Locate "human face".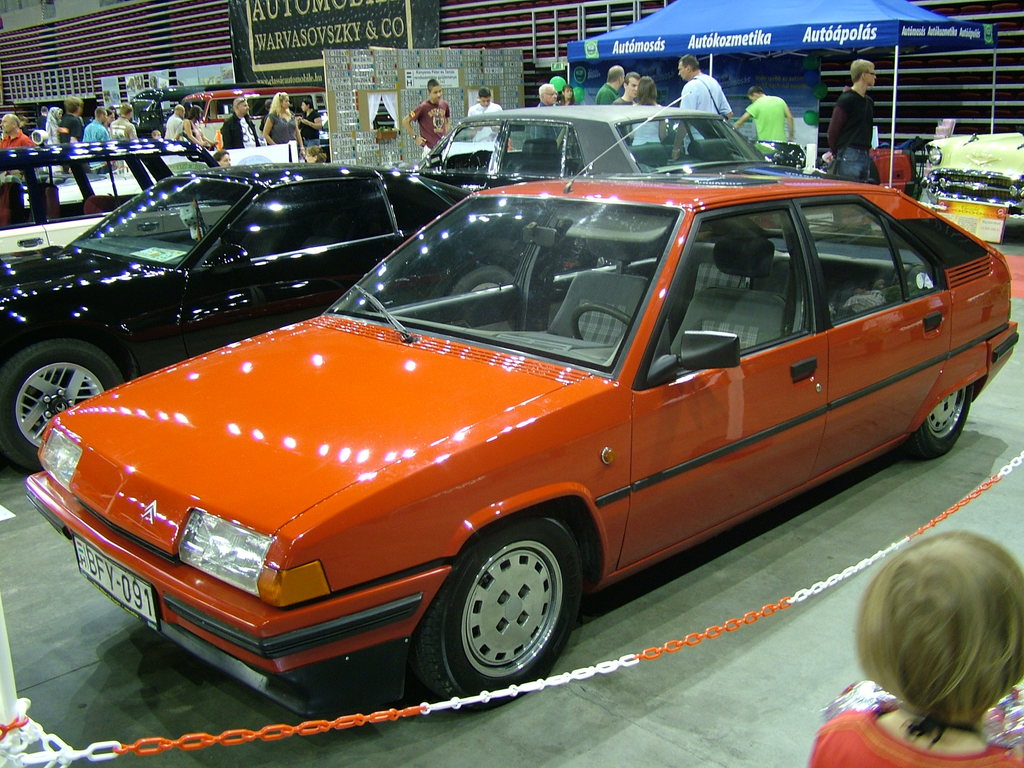
Bounding box: 426,83,444,98.
